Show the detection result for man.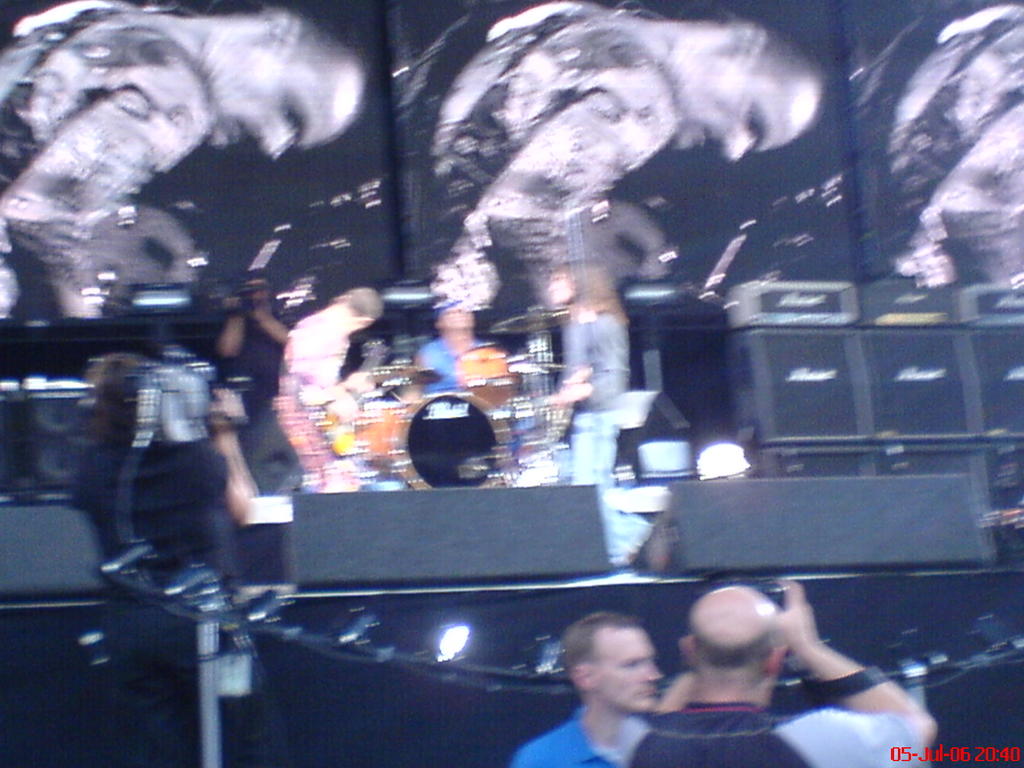
BBox(505, 611, 666, 767).
